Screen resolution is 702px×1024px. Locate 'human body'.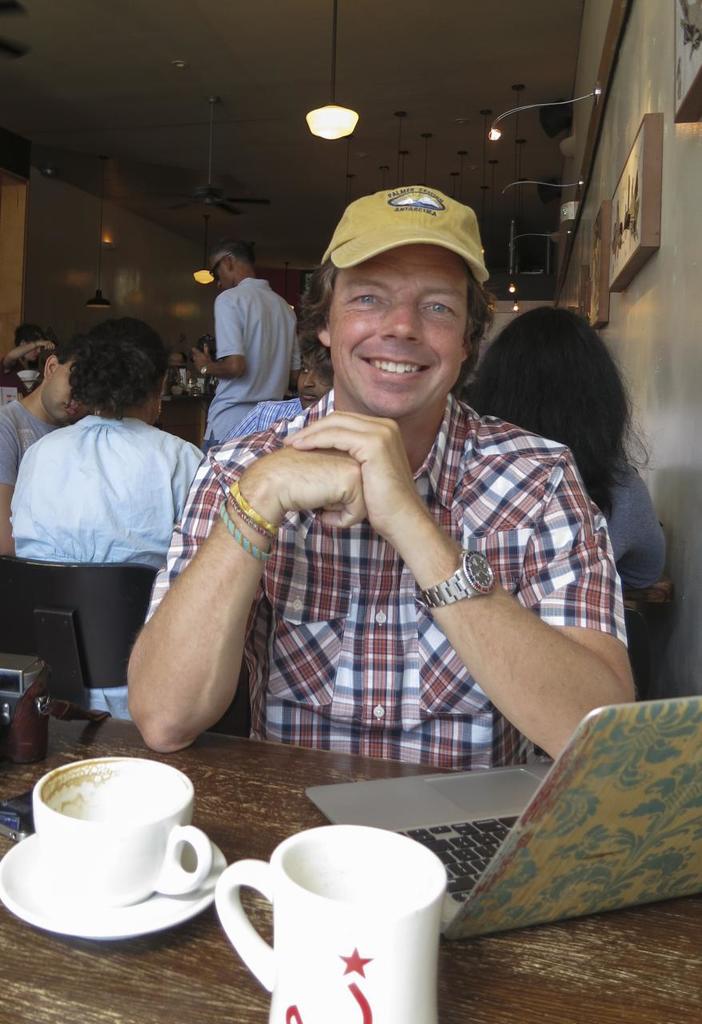
221, 394, 300, 443.
